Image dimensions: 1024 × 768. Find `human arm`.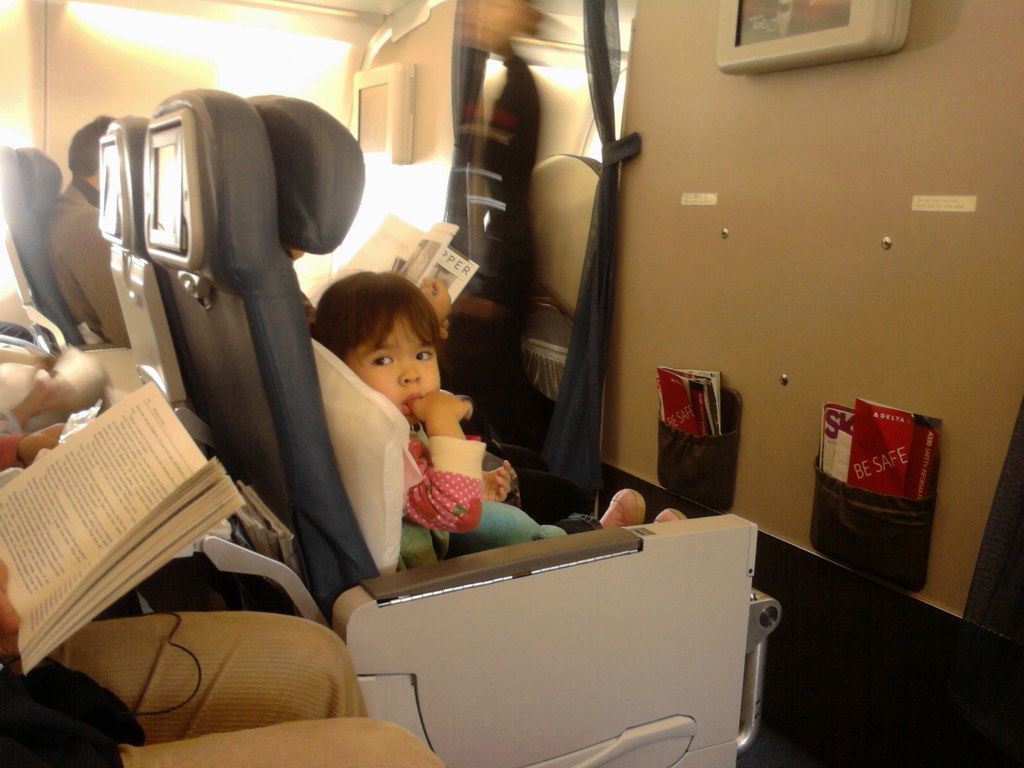
(0,414,67,466).
